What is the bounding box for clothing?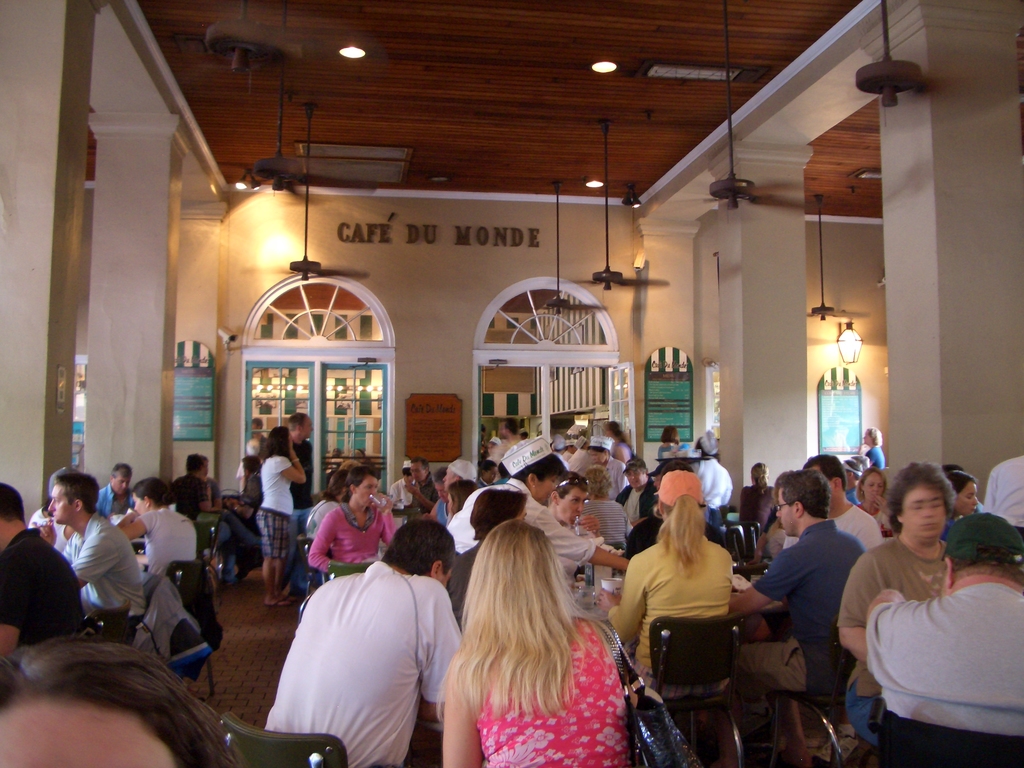
l=835, t=529, r=944, b=746.
